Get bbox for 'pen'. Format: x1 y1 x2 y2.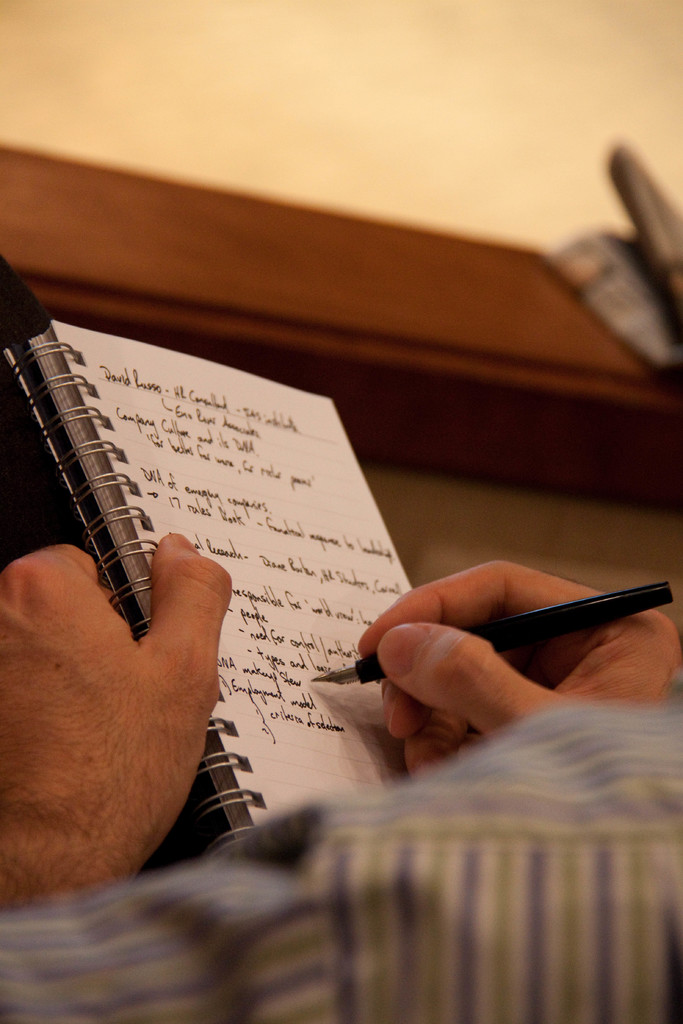
308 582 675 682.
